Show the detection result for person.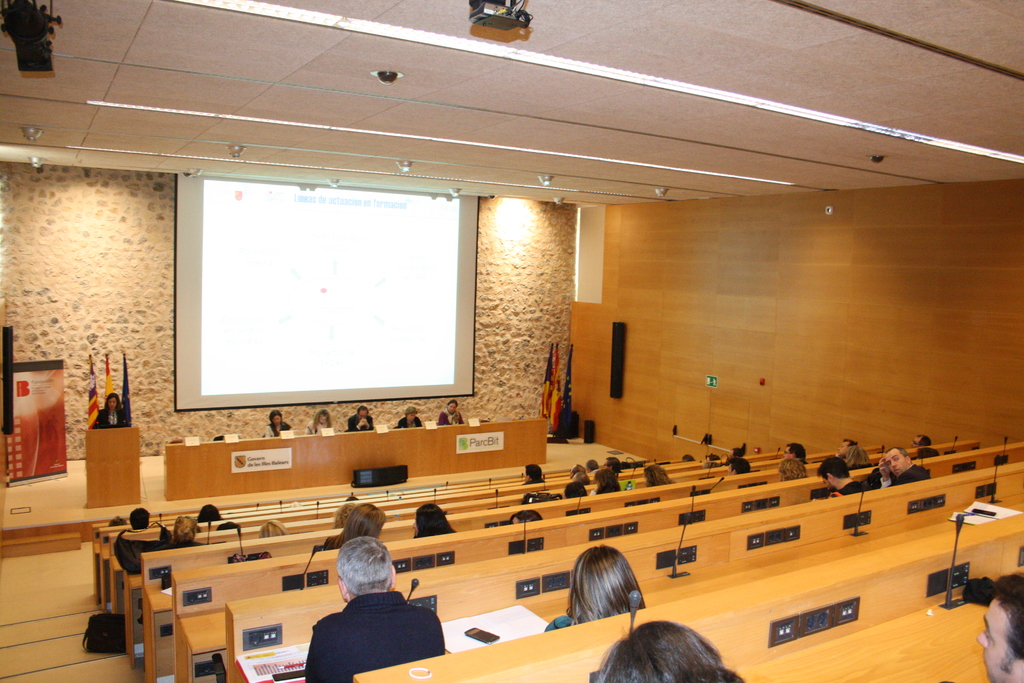
left=410, top=502, right=456, bottom=538.
